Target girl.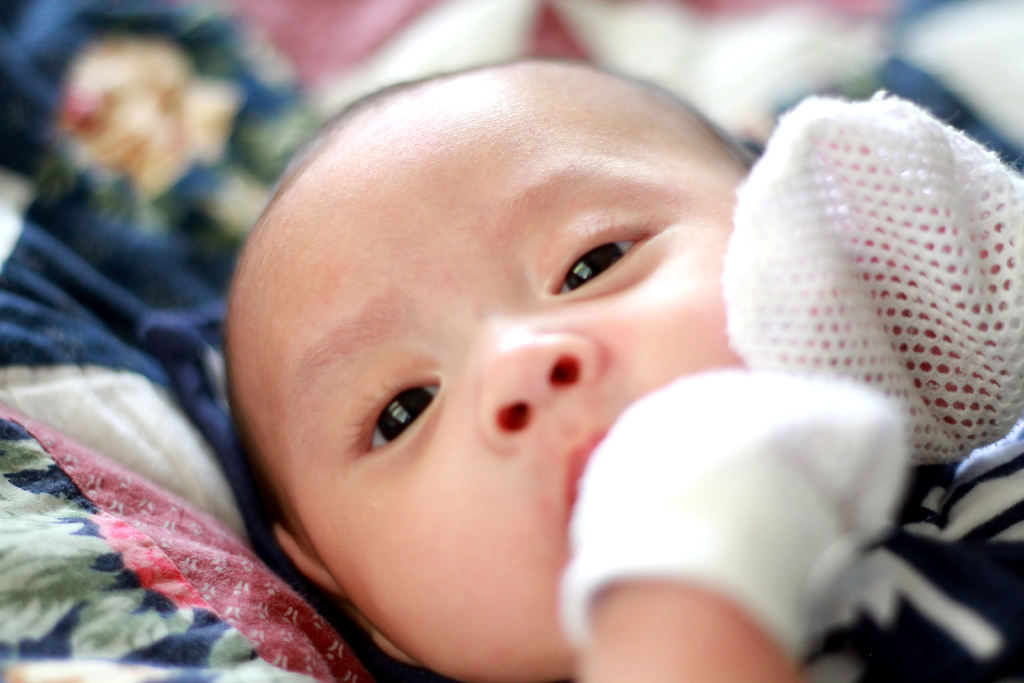
Target region: (x1=227, y1=55, x2=1023, y2=682).
